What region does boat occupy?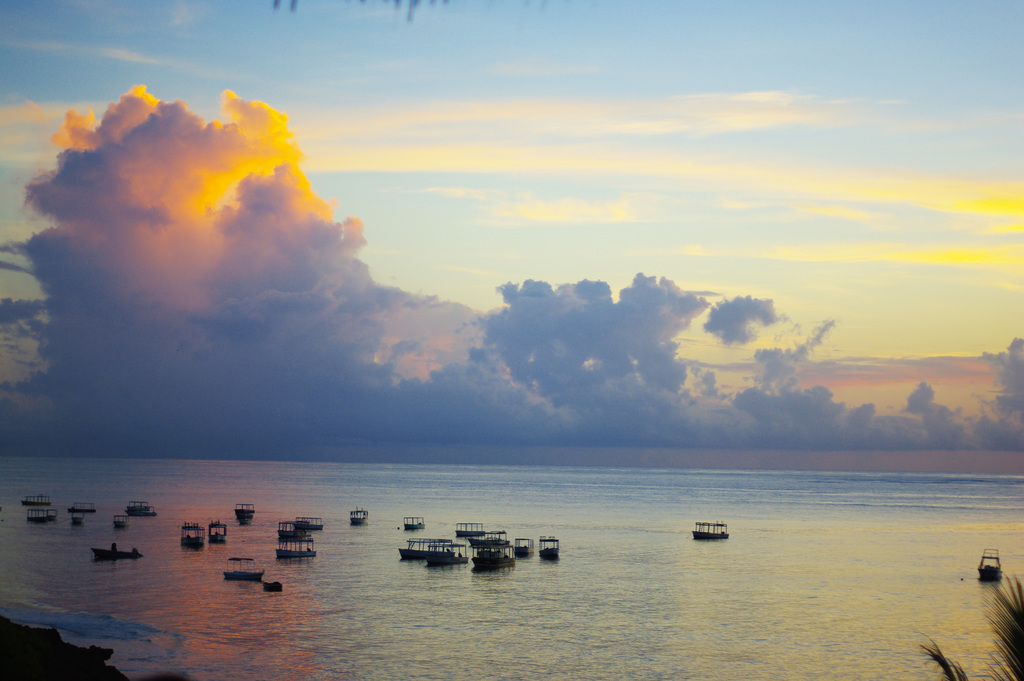
box=[276, 536, 317, 559].
